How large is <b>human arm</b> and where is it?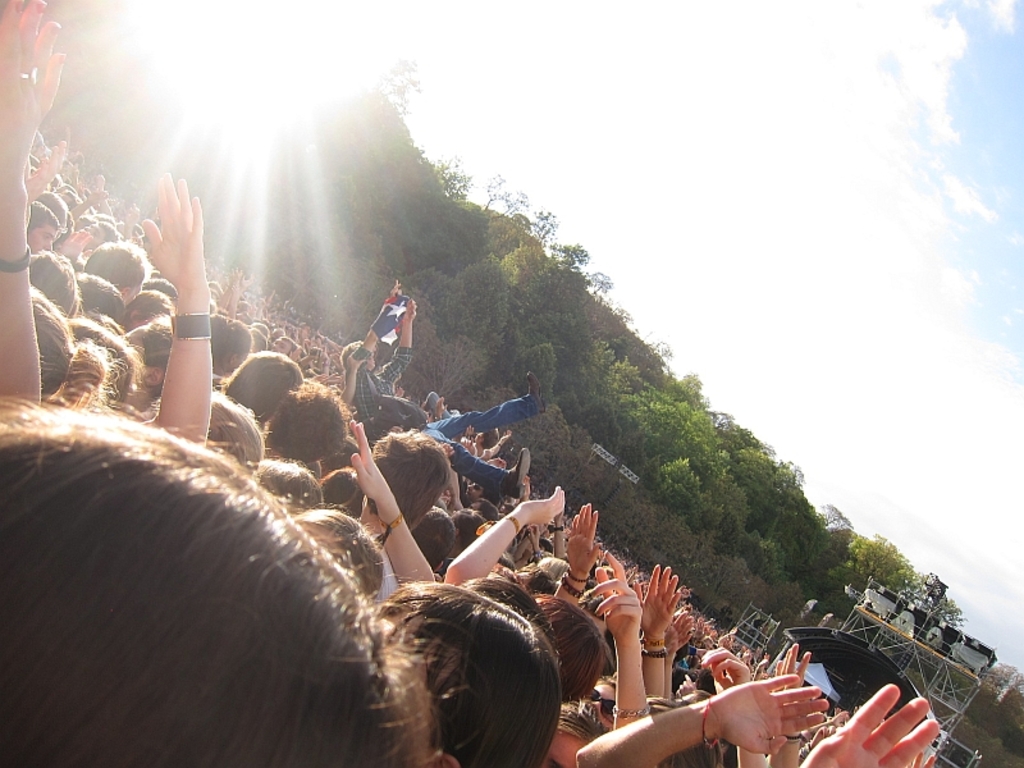
Bounding box: locate(378, 297, 417, 389).
